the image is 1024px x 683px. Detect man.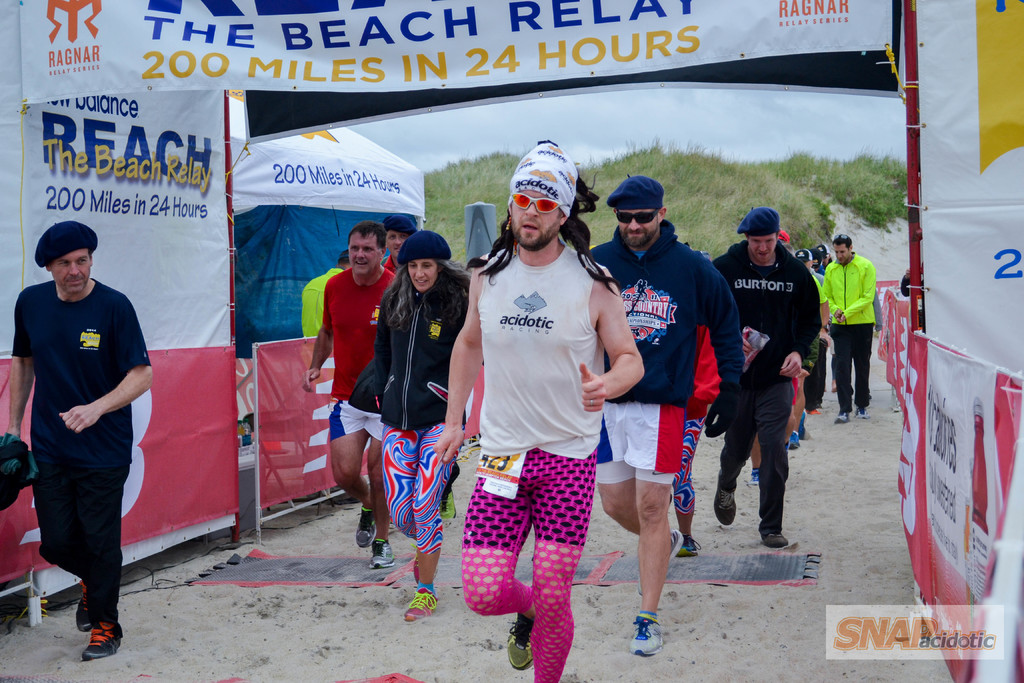
Detection: 433/134/649/682.
